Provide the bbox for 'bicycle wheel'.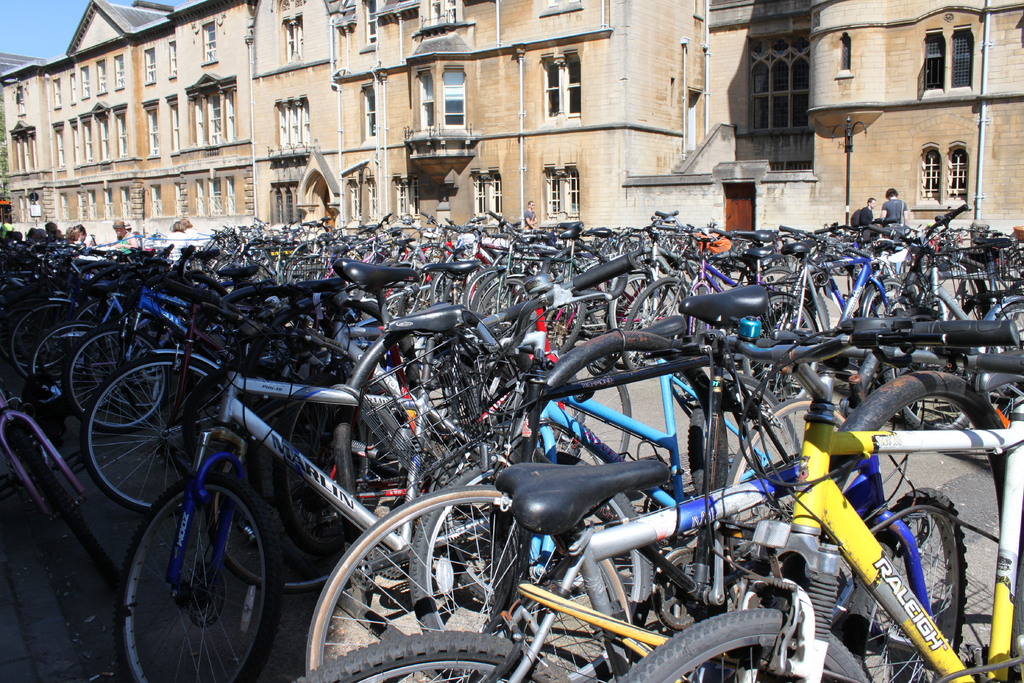
select_region(109, 457, 279, 675).
